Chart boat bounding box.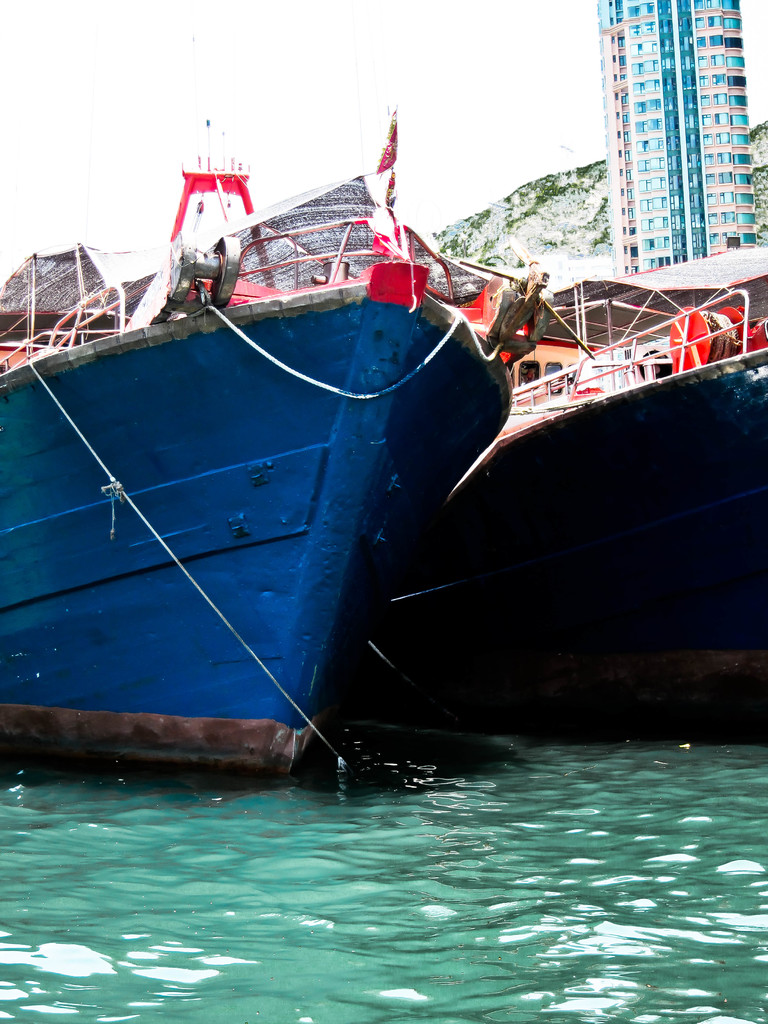
Charted: 436:248:767:747.
